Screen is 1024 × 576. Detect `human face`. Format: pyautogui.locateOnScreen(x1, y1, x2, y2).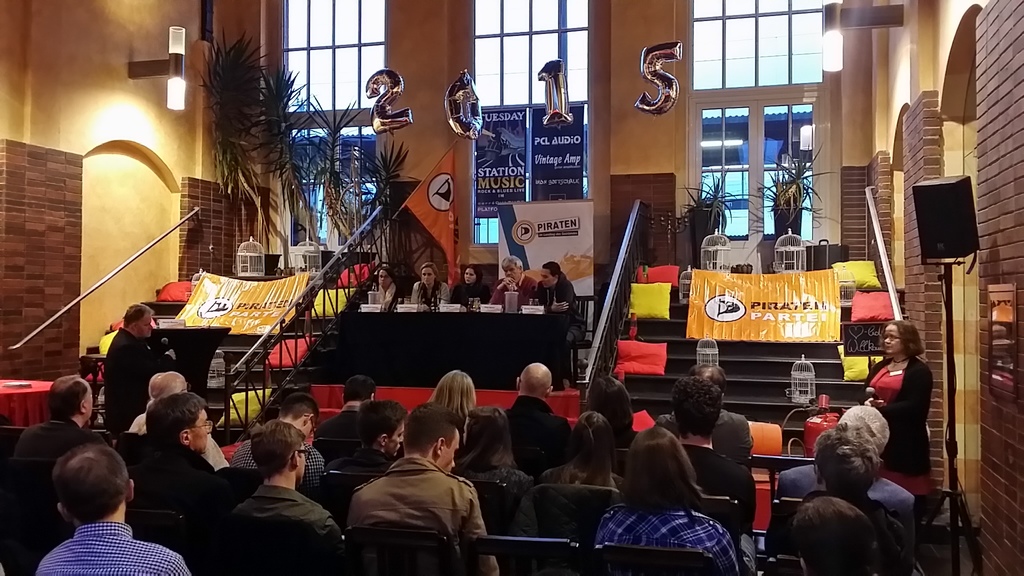
pyautogui.locateOnScreen(882, 329, 902, 351).
